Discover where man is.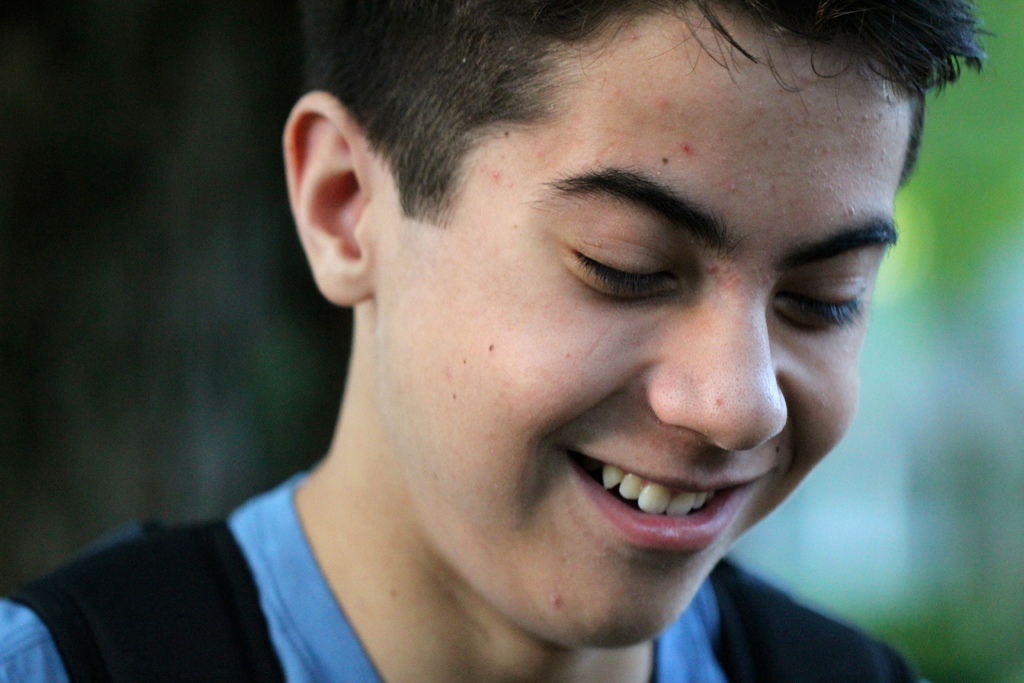
Discovered at (0,0,1003,682).
